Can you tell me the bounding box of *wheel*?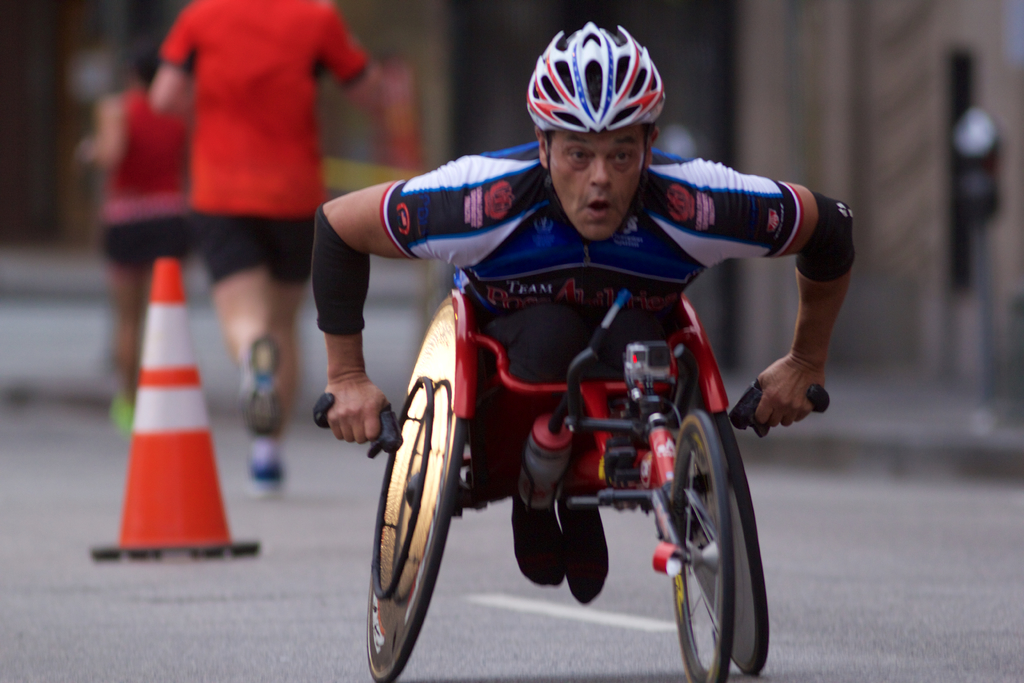
{"x1": 651, "y1": 408, "x2": 763, "y2": 668}.
